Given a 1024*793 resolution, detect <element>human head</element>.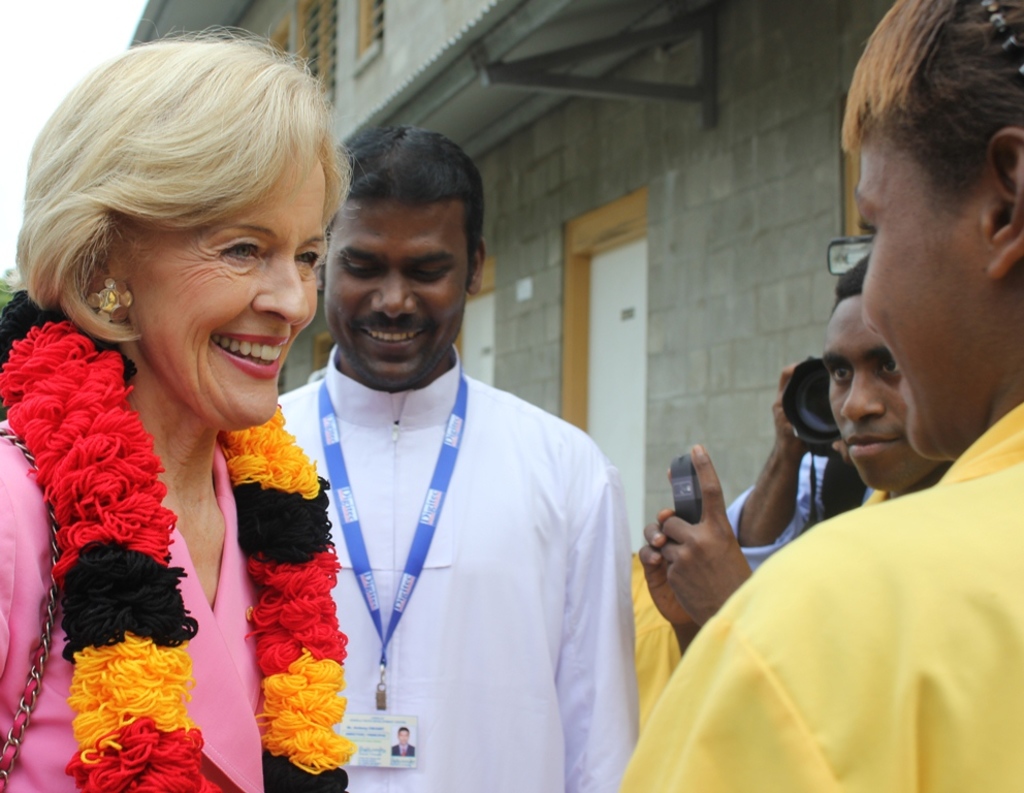
[x1=315, y1=124, x2=487, y2=391].
